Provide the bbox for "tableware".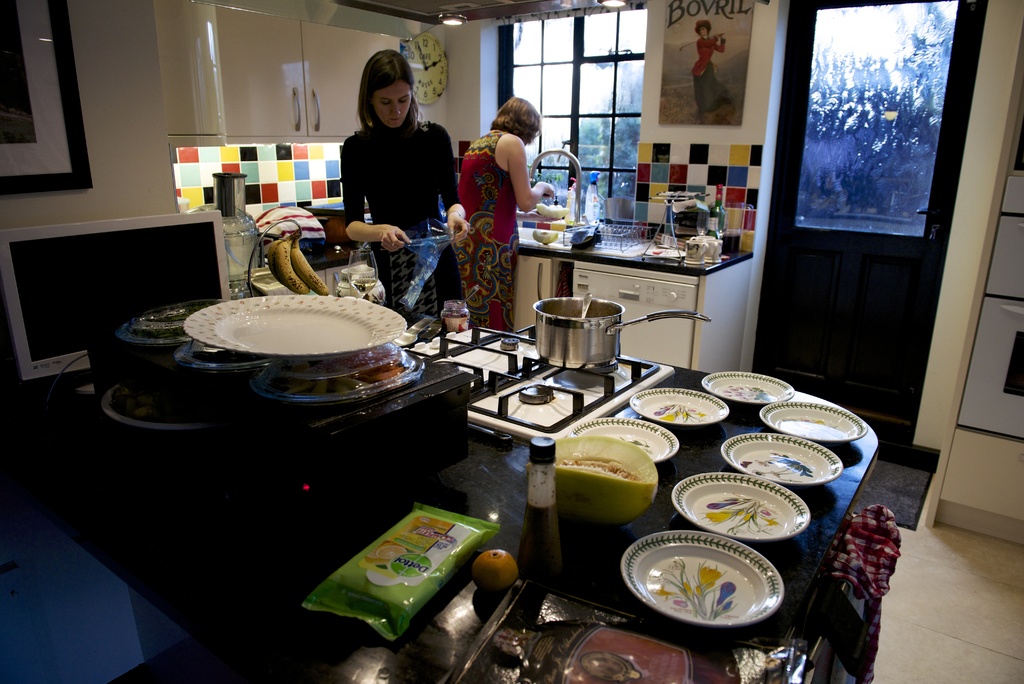
select_region(456, 285, 478, 305).
